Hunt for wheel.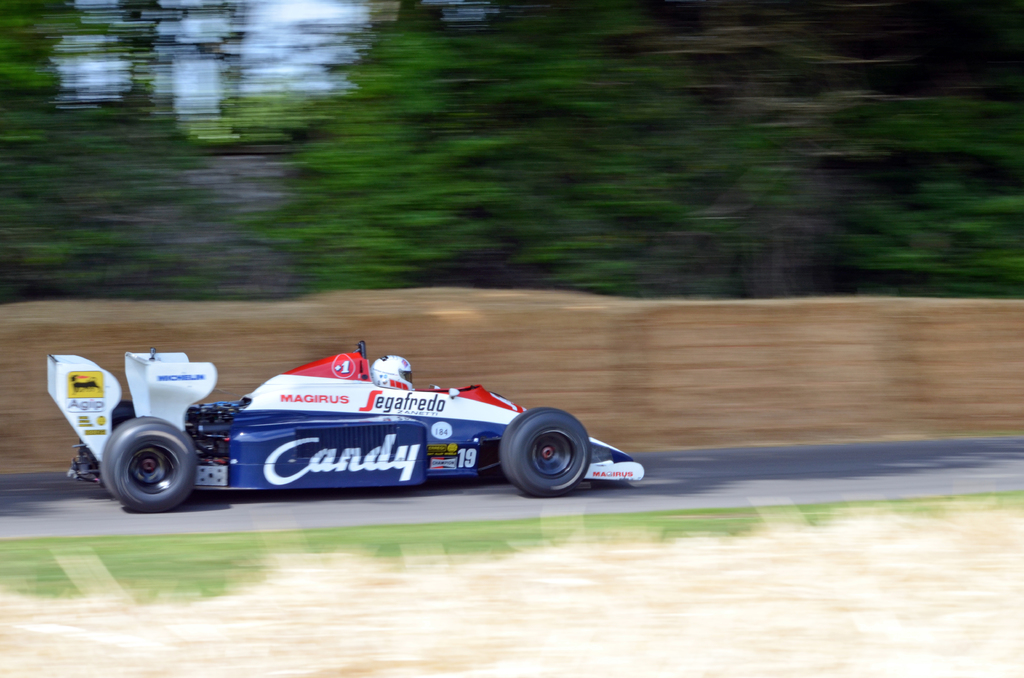
Hunted down at pyautogui.locateOnScreen(492, 416, 595, 497).
